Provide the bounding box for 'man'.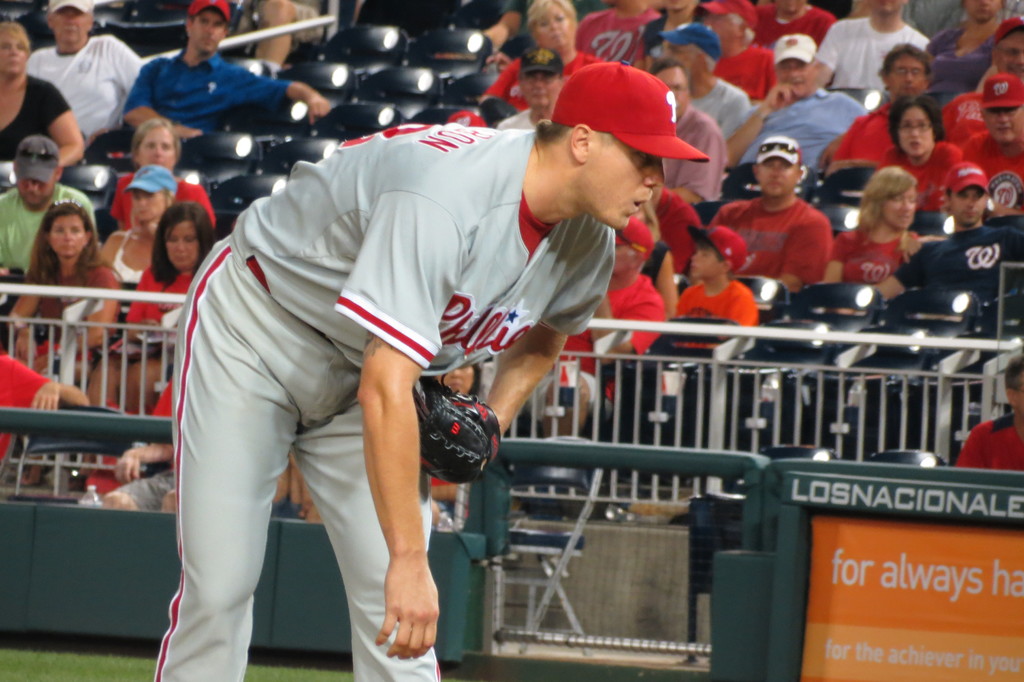
pyautogui.locateOnScreen(942, 17, 1023, 145).
